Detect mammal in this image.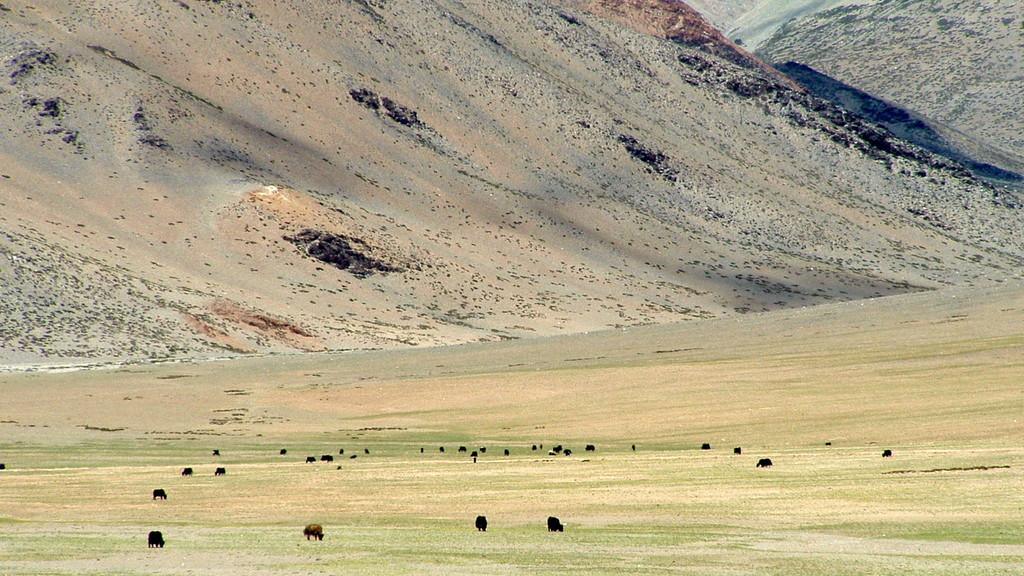
Detection: Rect(151, 486, 167, 500).
